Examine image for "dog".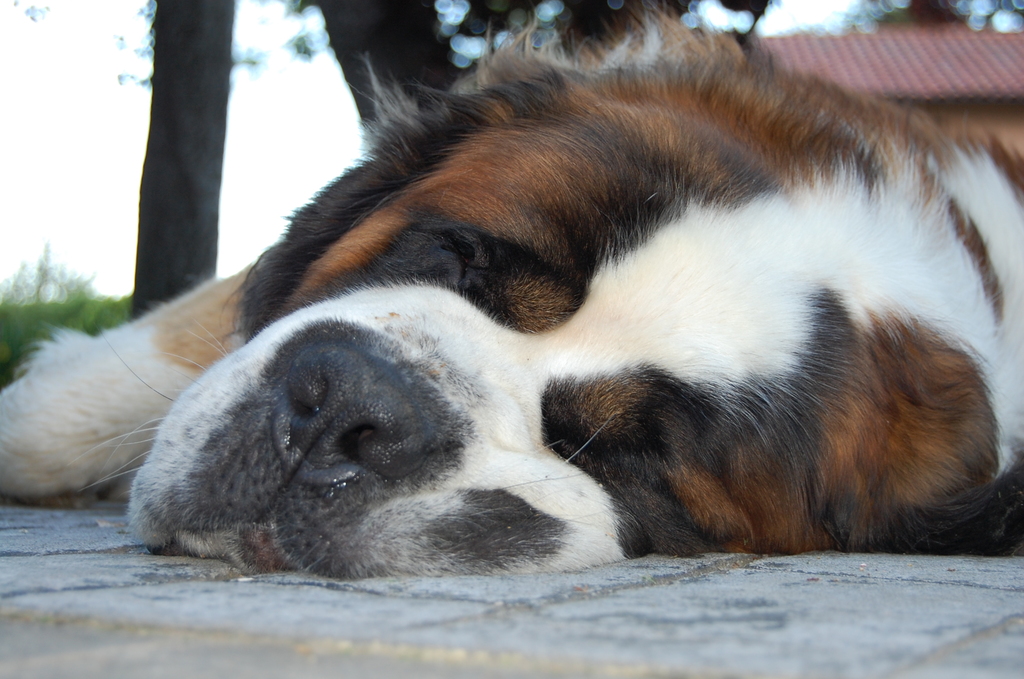
Examination result: {"x1": 0, "y1": 0, "x2": 1023, "y2": 575}.
